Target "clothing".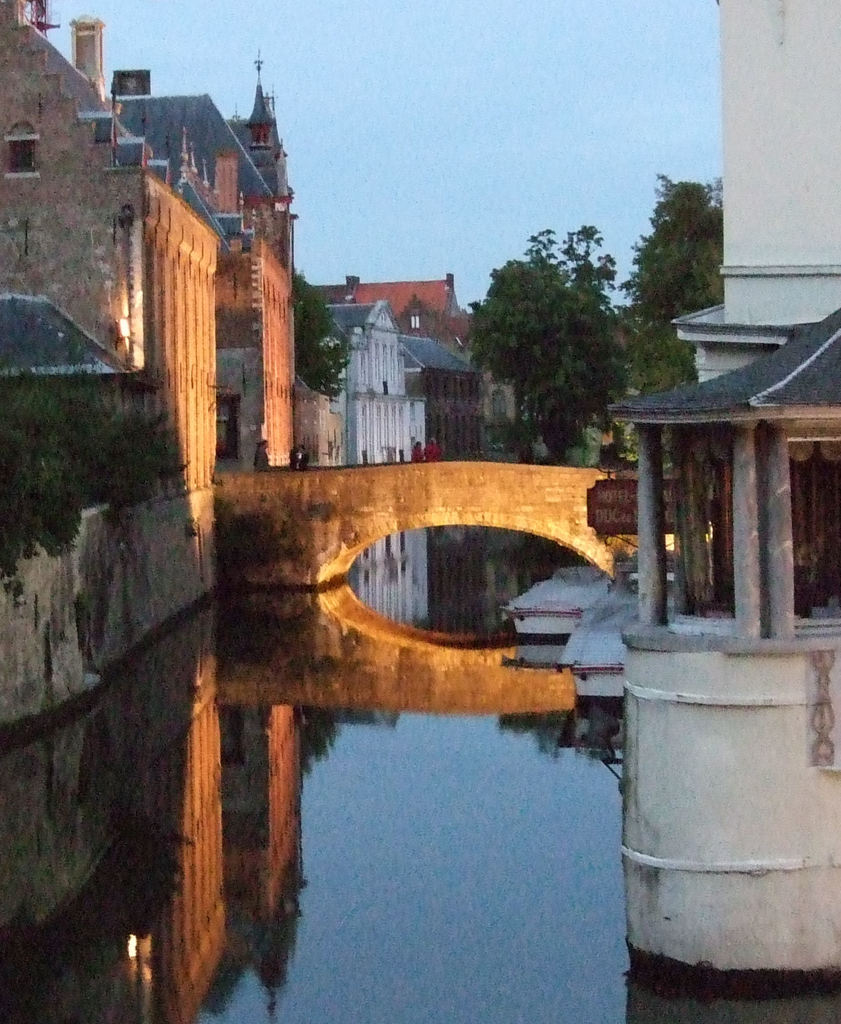
Target region: crop(255, 446, 270, 465).
